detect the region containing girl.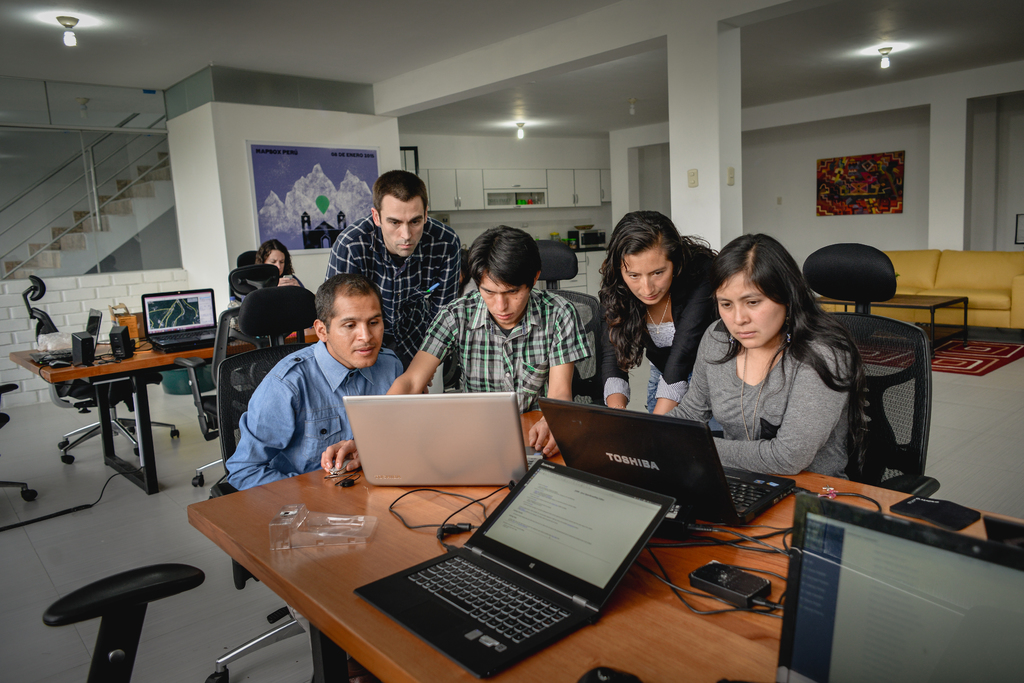
[250,237,304,287].
